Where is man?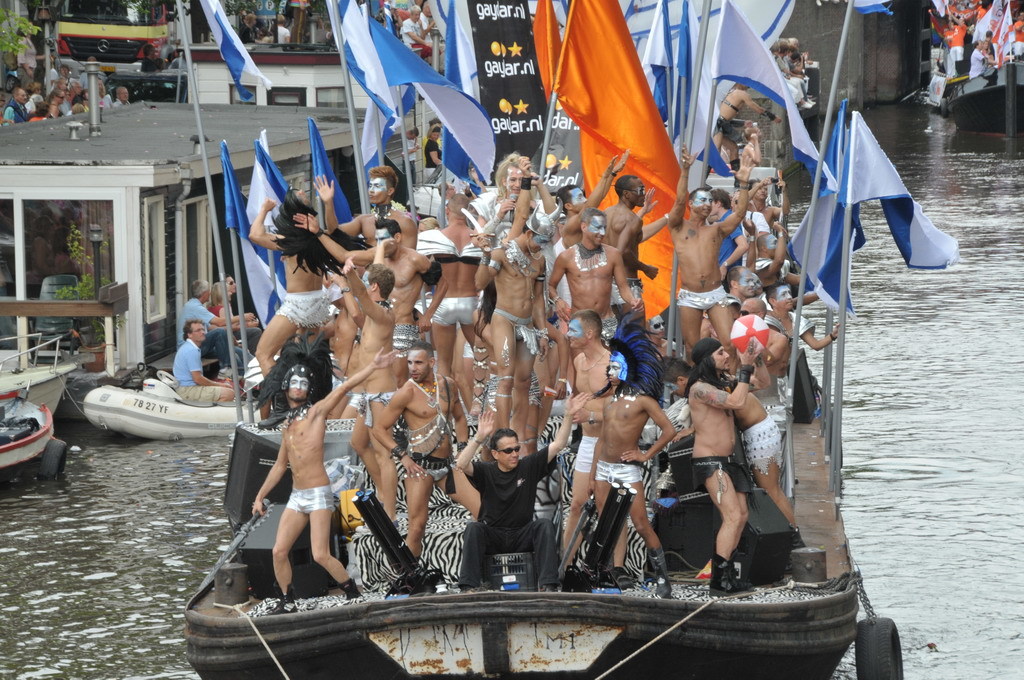
bbox(606, 175, 660, 312).
